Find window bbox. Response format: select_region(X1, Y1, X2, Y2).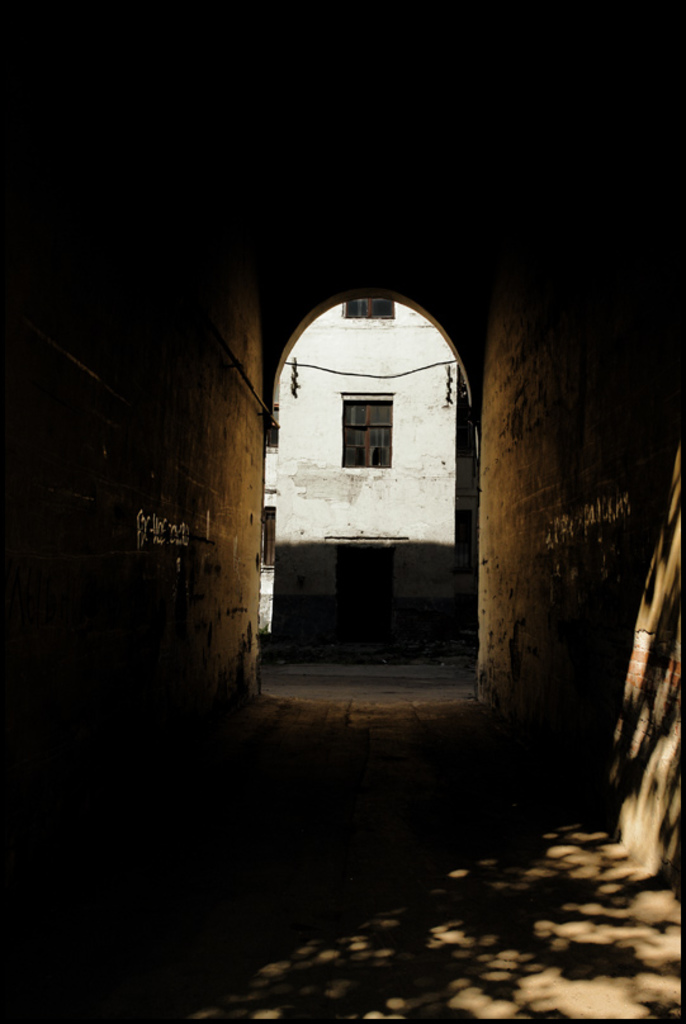
select_region(344, 393, 392, 468).
